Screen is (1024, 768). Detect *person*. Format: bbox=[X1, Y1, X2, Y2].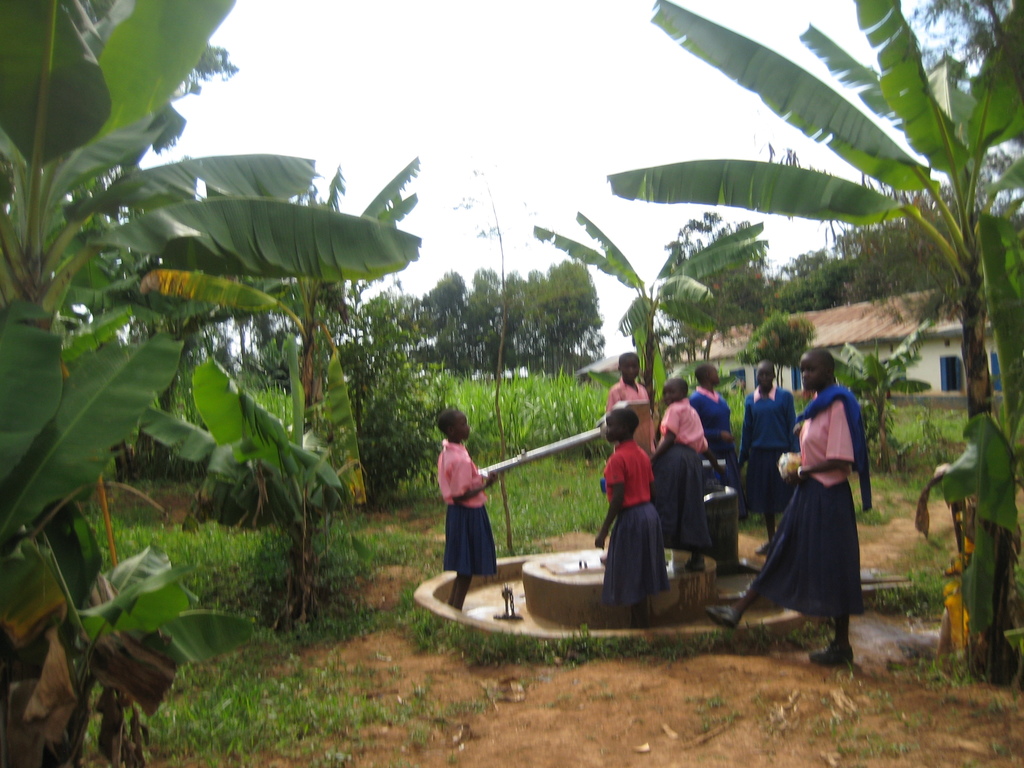
bbox=[650, 372, 711, 573].
